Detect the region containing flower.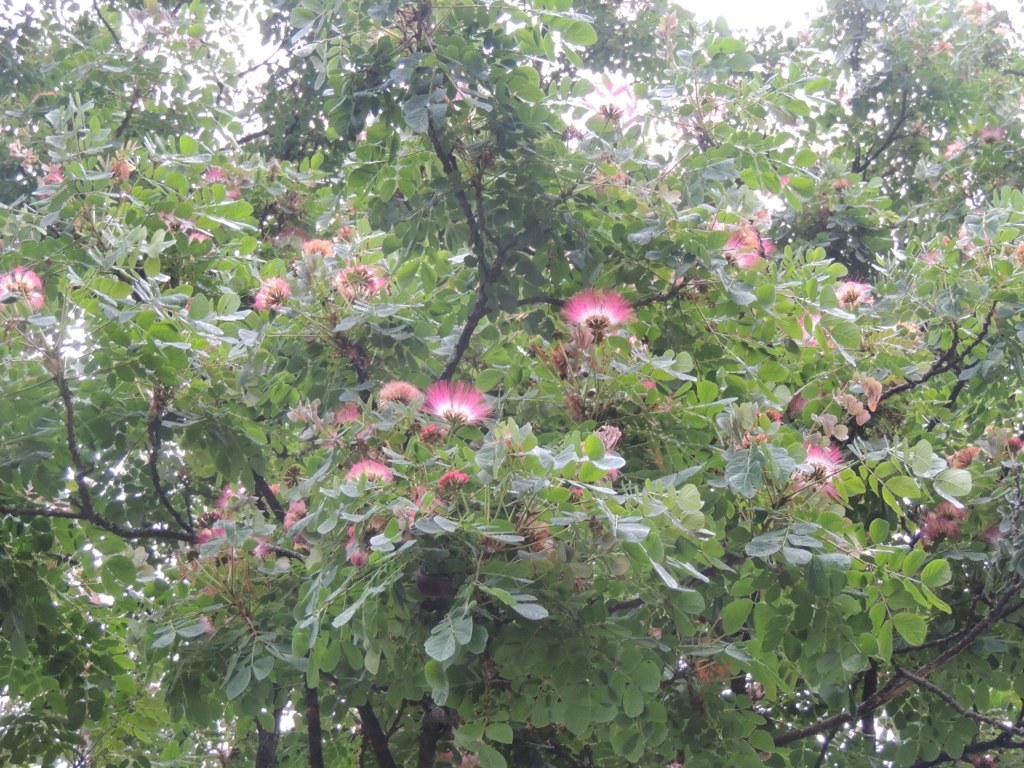
329, 401, 363, 426.
